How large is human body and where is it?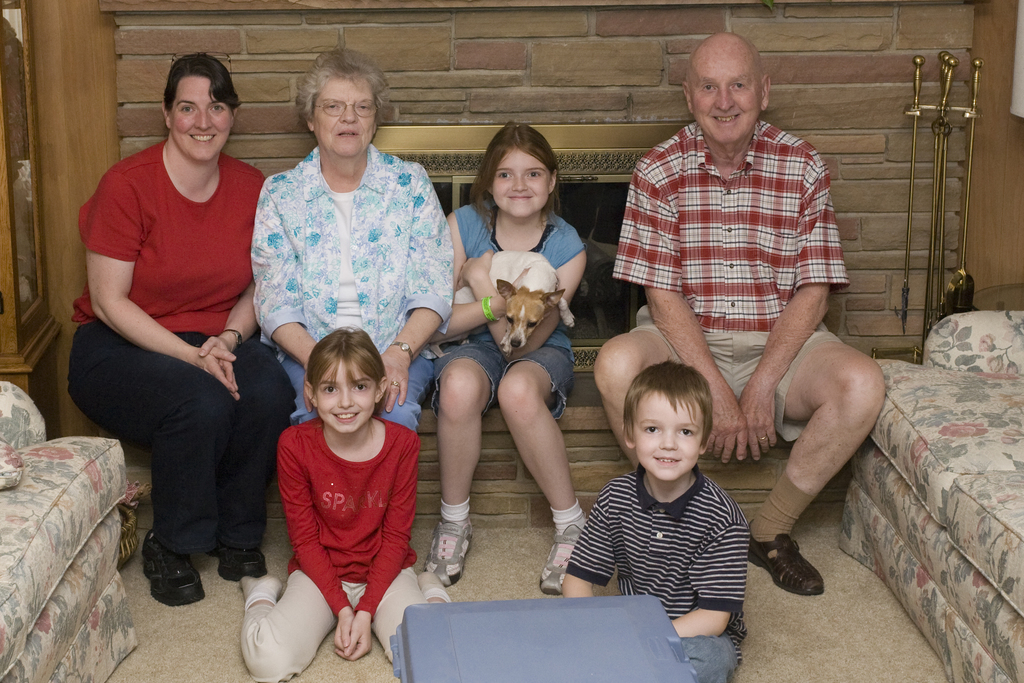
Bounding box: bbox(560, 363, 746, 682).
